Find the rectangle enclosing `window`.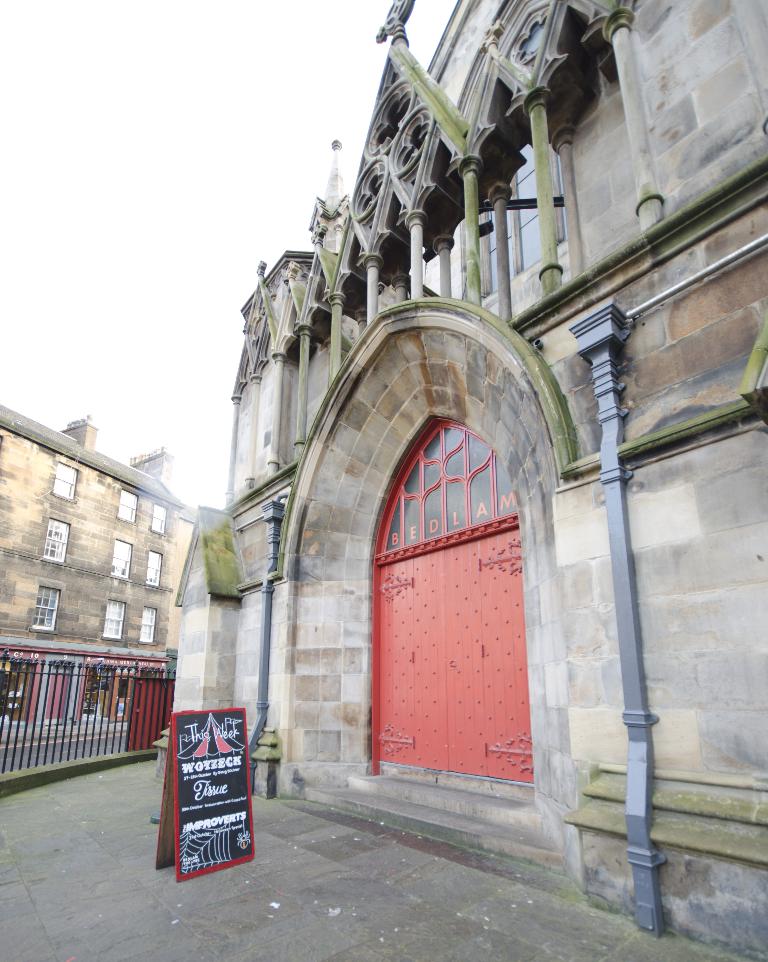
{"x1": 143, "y1": 604, "x2": 155, "y2": 643}.
